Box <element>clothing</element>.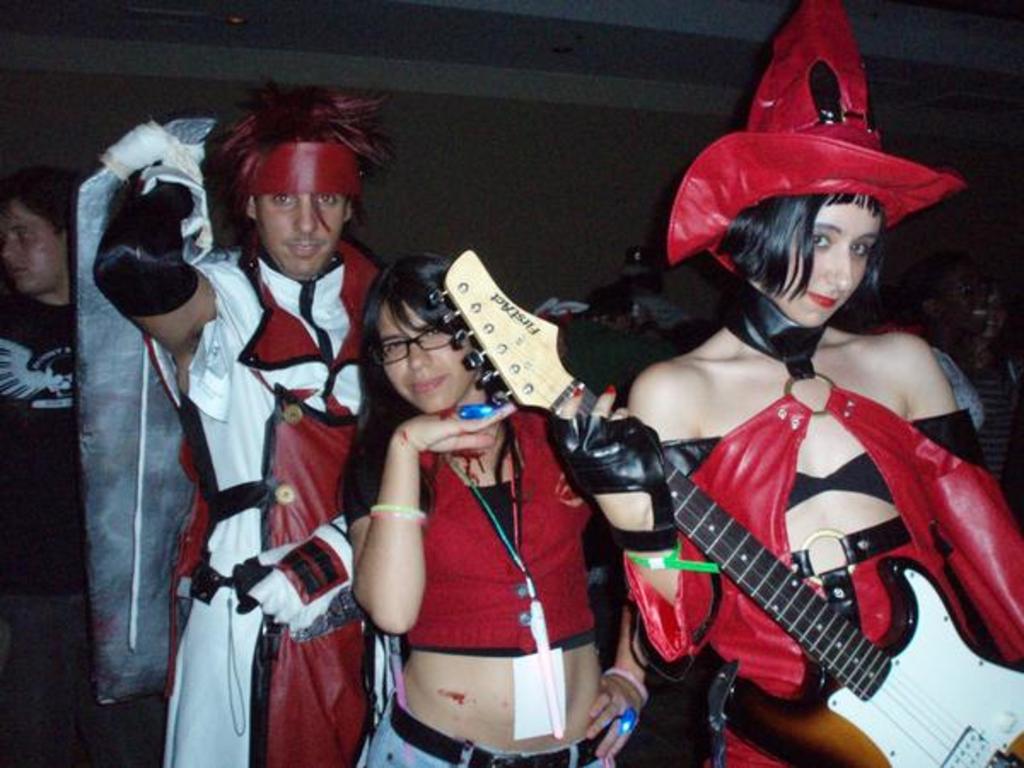
crop(654, 399, 976, 754).
